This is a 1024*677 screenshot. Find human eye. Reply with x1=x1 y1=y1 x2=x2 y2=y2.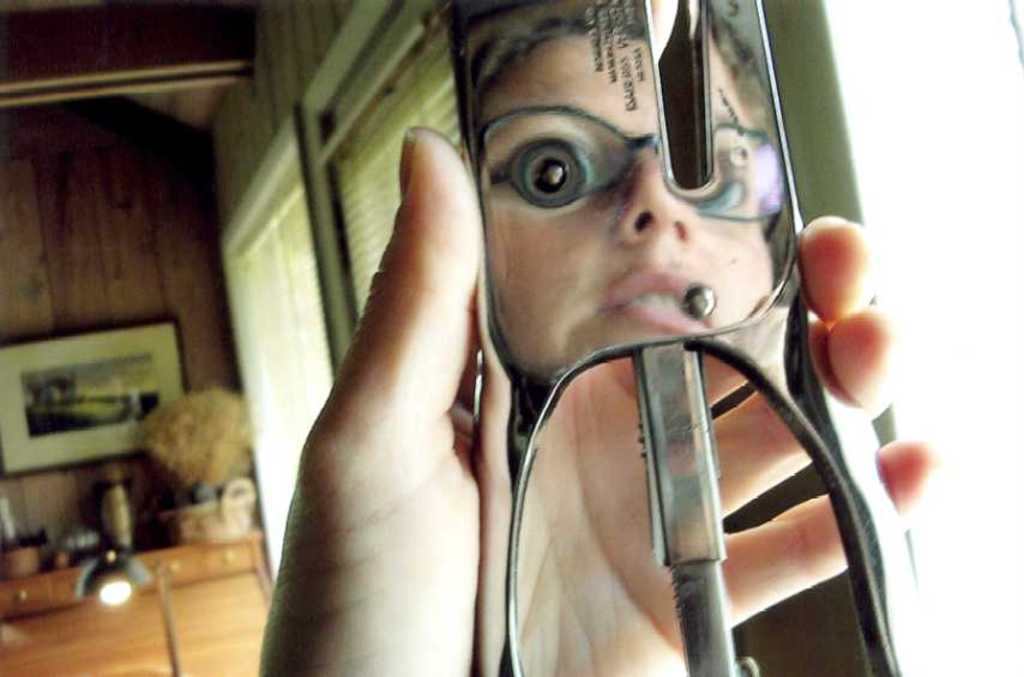
x1=511 y1=131 x2=608 y2=204.
